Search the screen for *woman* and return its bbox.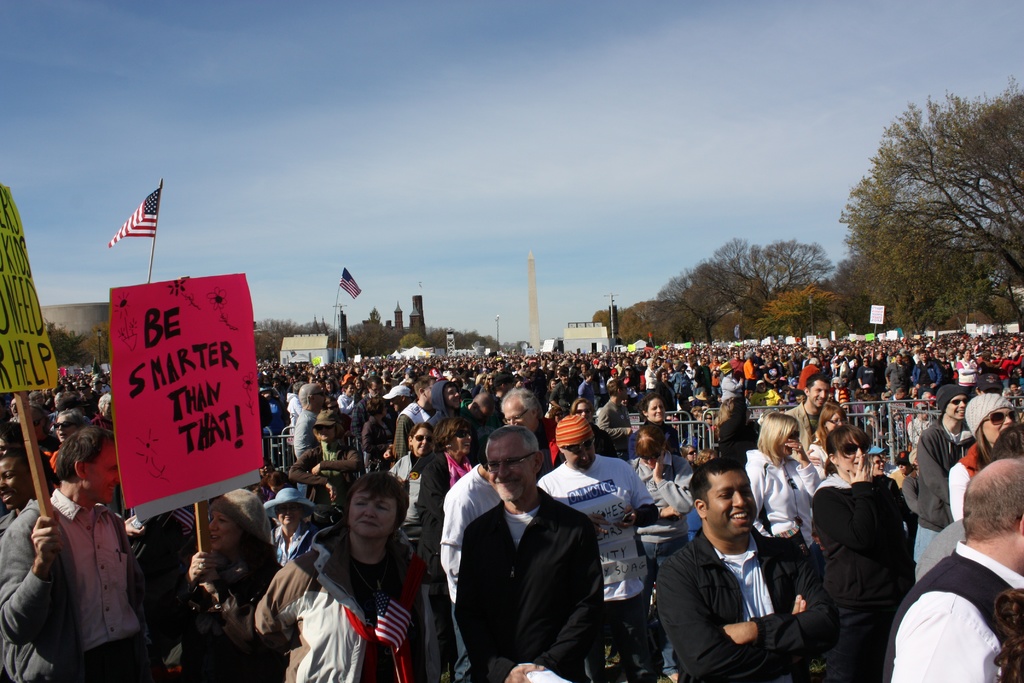
Found: BBox(811, 422, 916, 682).
